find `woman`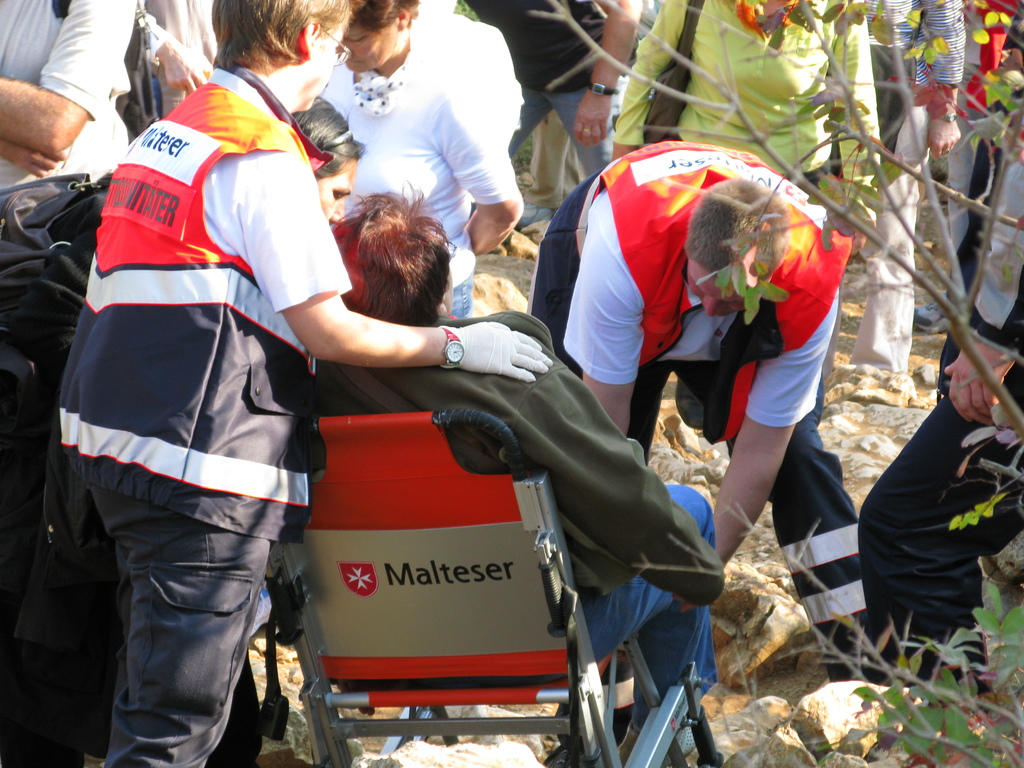
56 0 558 767
